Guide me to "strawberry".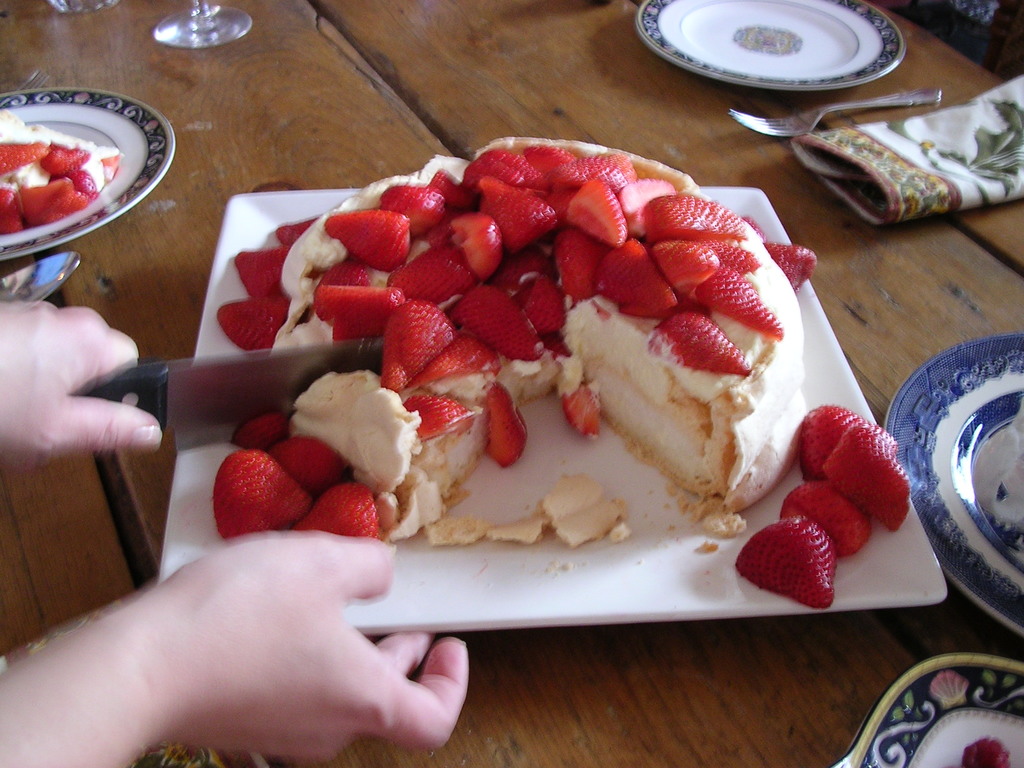
Guidance: 0,139,51,177.
